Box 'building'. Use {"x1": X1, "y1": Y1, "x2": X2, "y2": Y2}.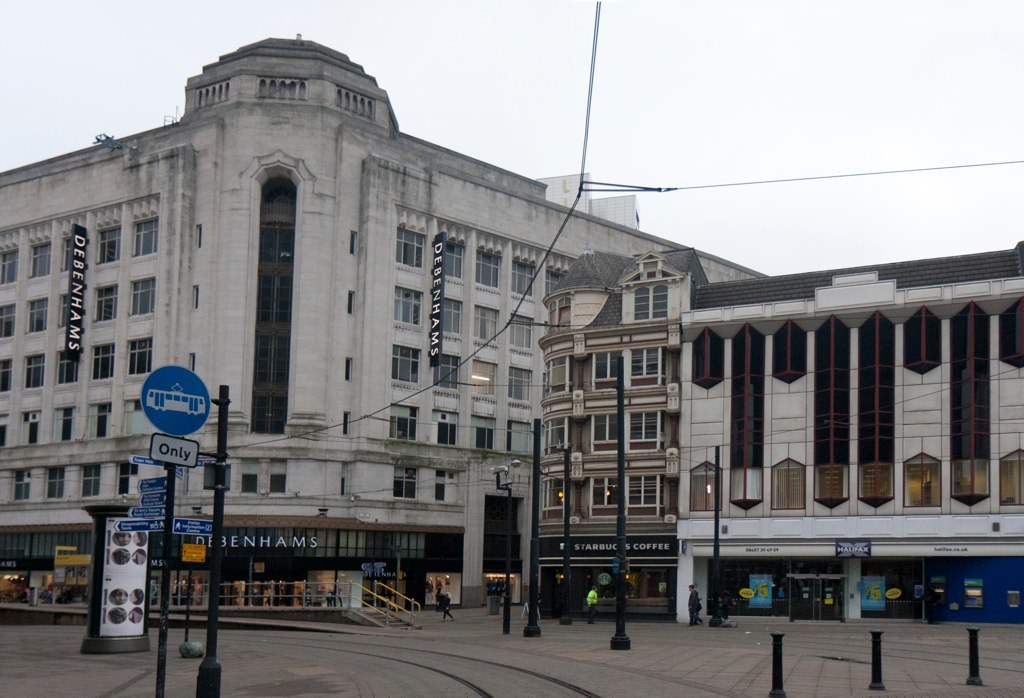
{"x1": 0, "y1": 36, "x2": 766, "y2": 614}.
